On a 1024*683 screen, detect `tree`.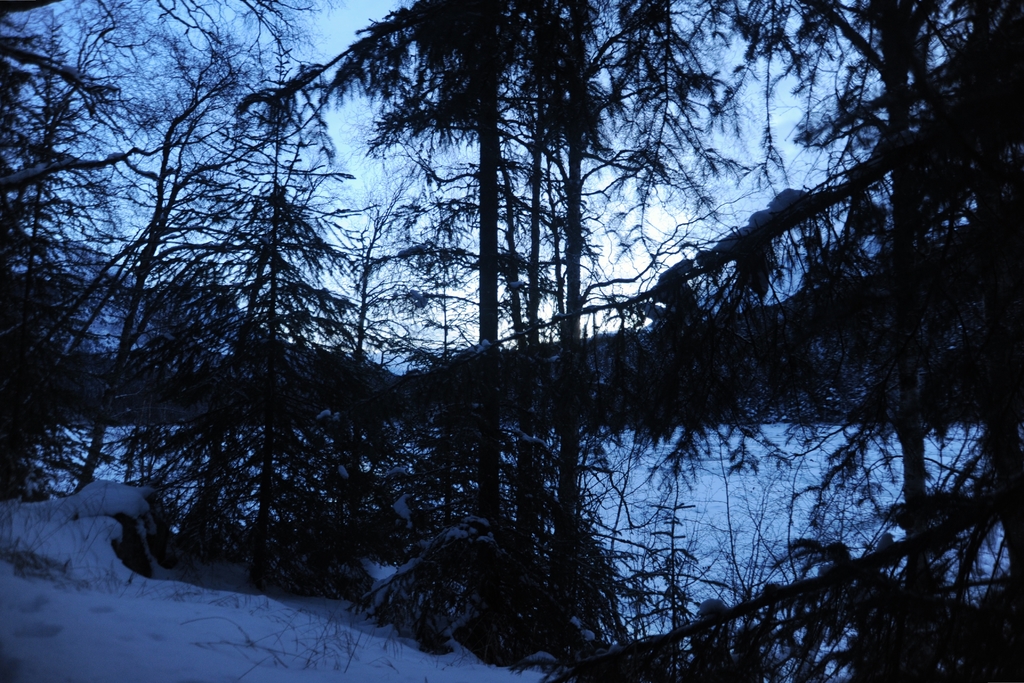
[323, 0, 520, 352].
